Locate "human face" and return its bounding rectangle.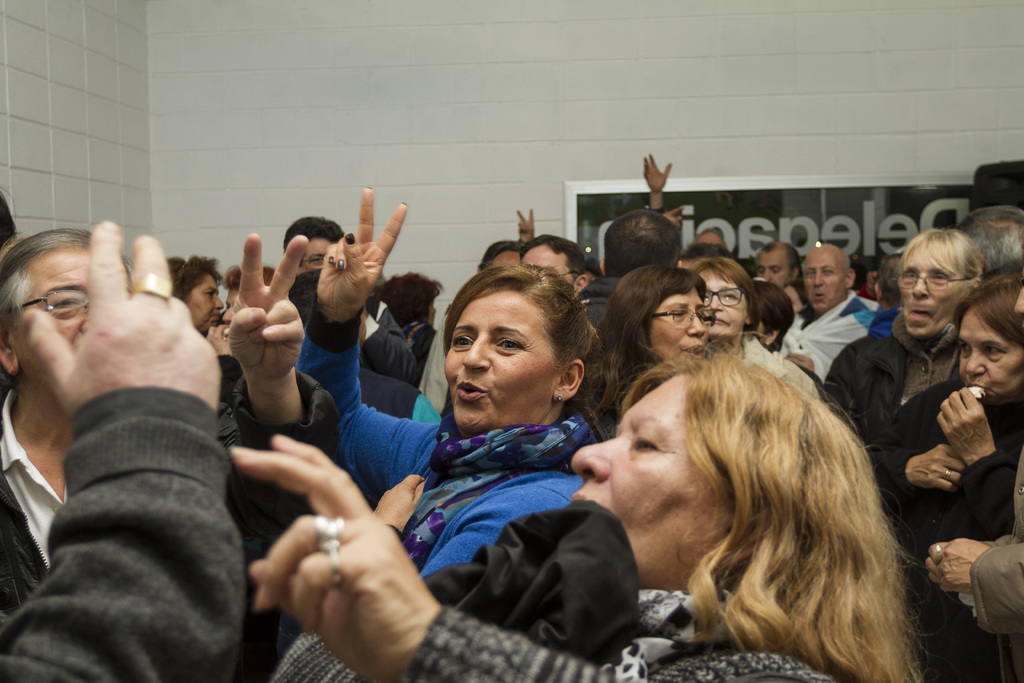
box=[694, 267, 748, 342].
